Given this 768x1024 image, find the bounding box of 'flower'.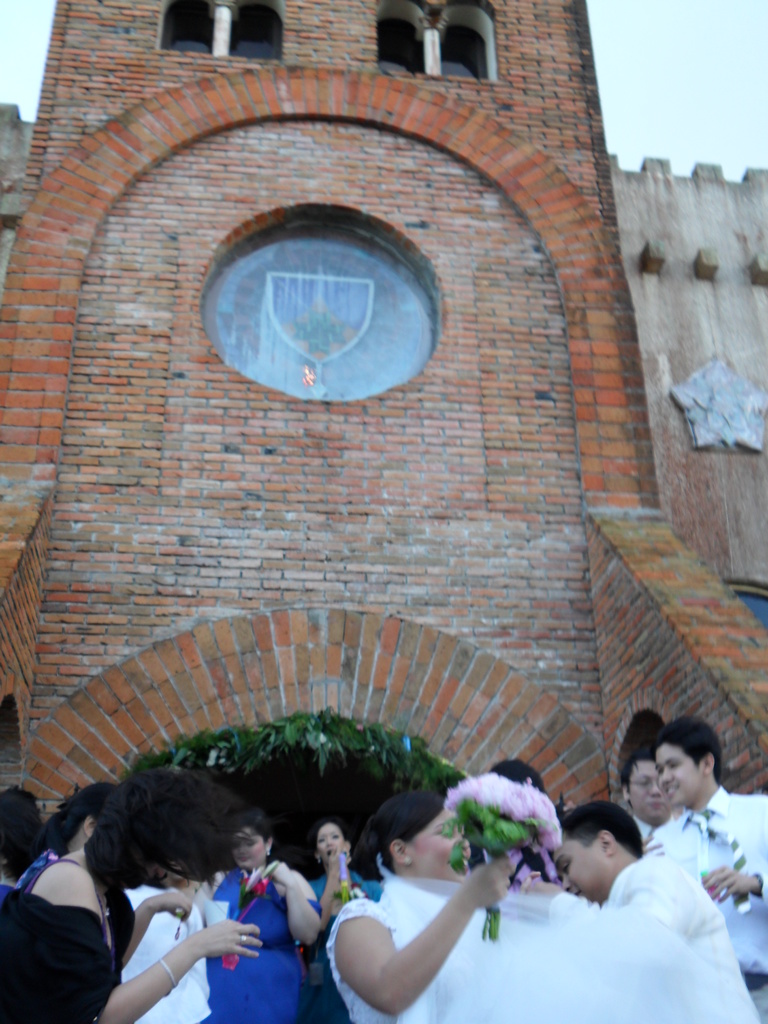
bbox(252, 874, 270, 895).
